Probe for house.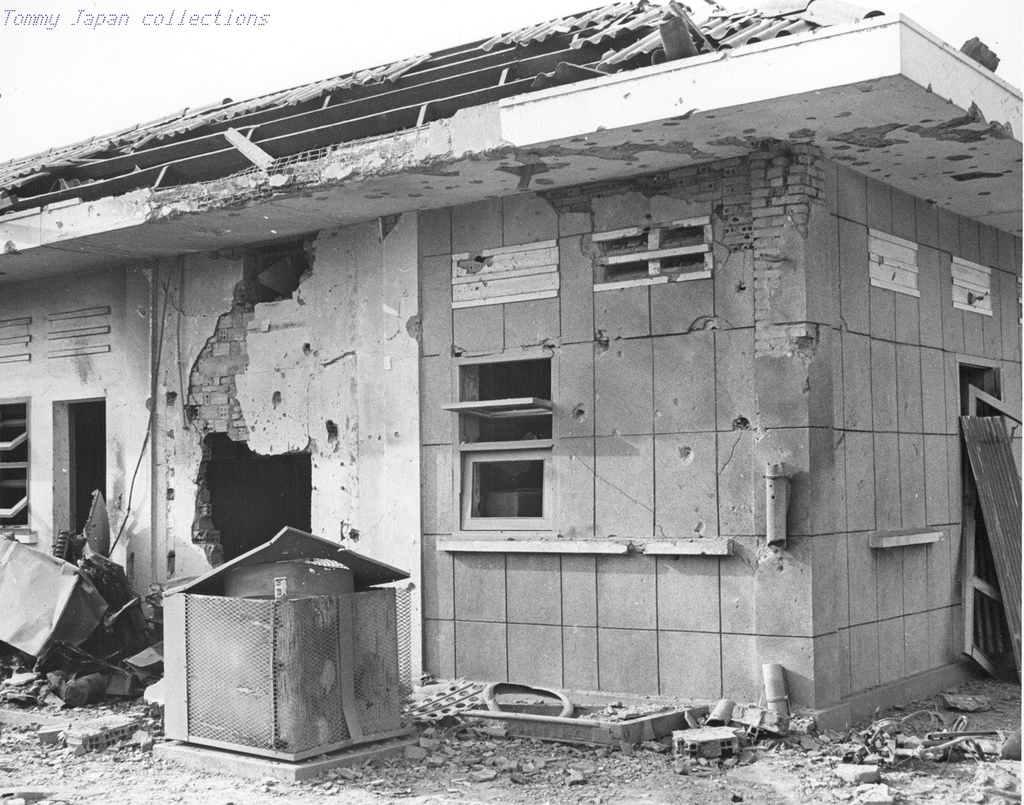
Probe result: detection(0, 0, 1023, 736).
